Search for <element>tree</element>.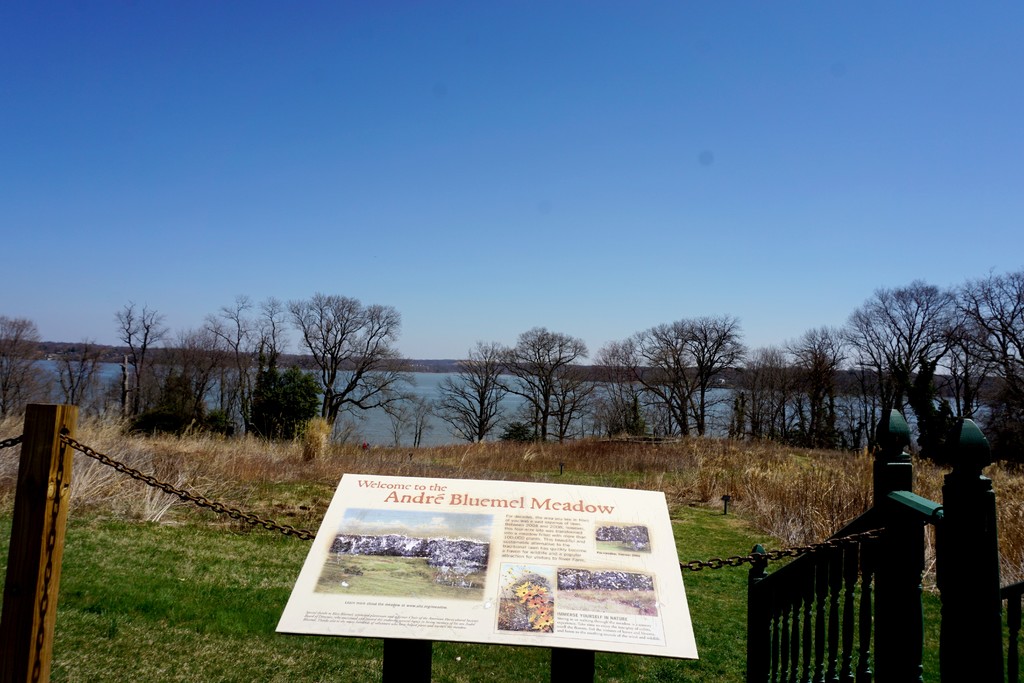
Found at 671/309/750/434.
